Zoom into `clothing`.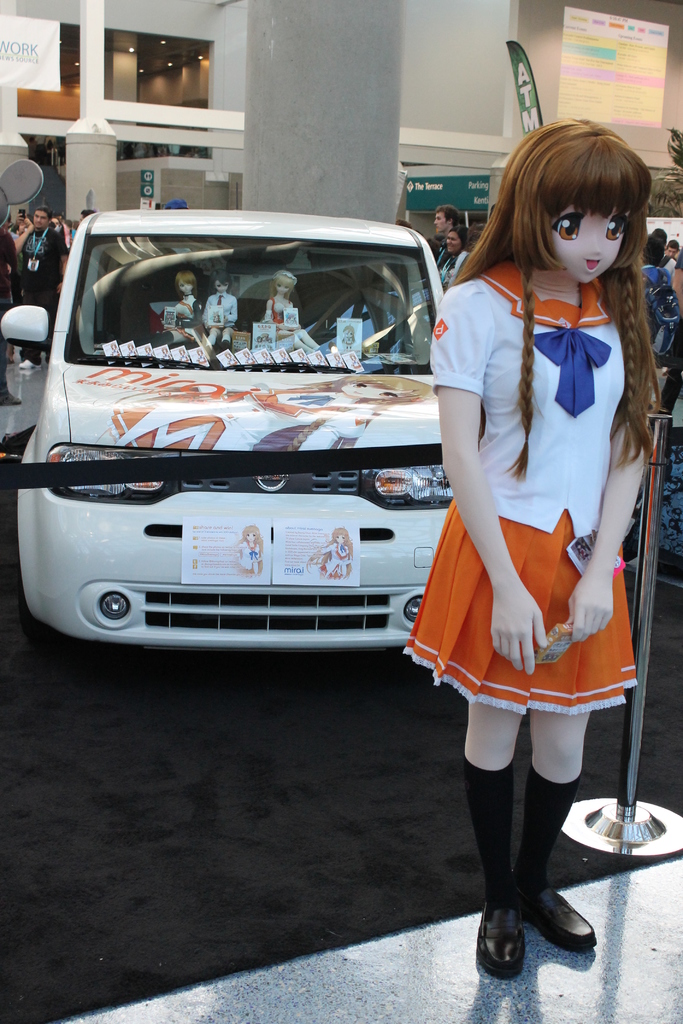
Zoom target: (left=0, top=226, right=29, bottom=336).
